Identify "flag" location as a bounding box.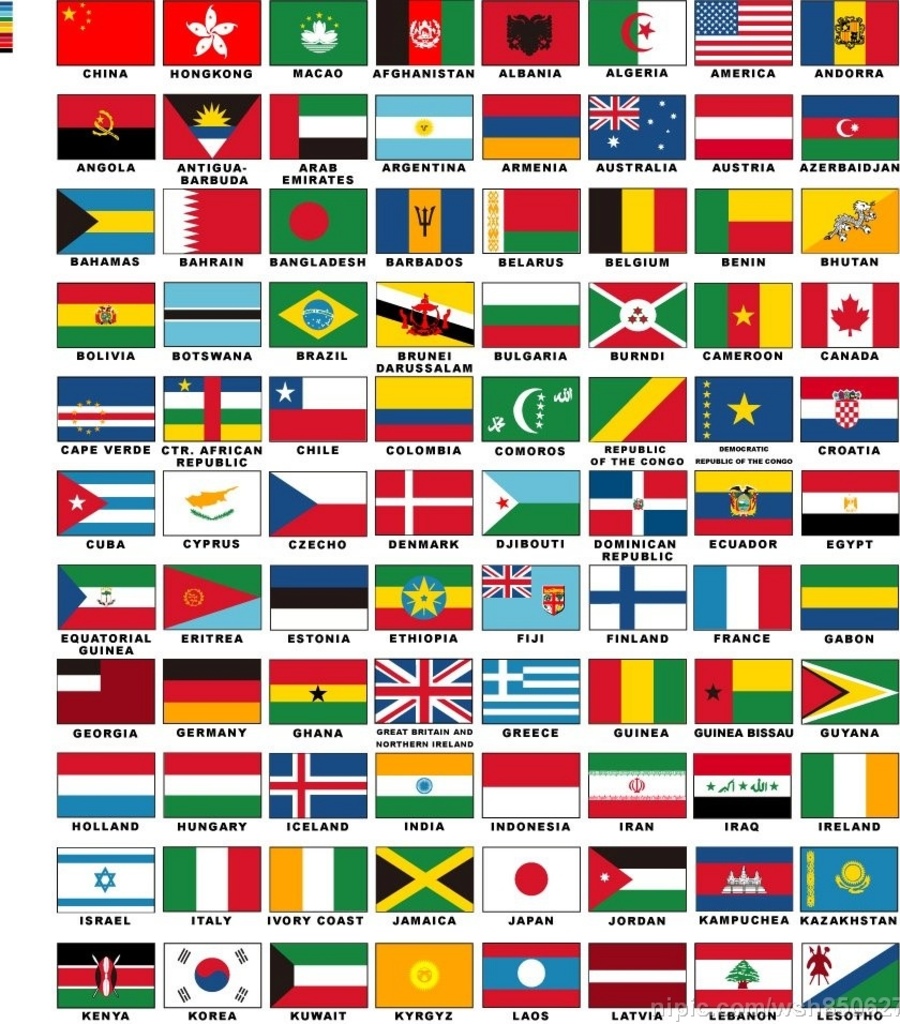
{"left": 792, "top": 656, "right": 899, "bottom": 727}.
